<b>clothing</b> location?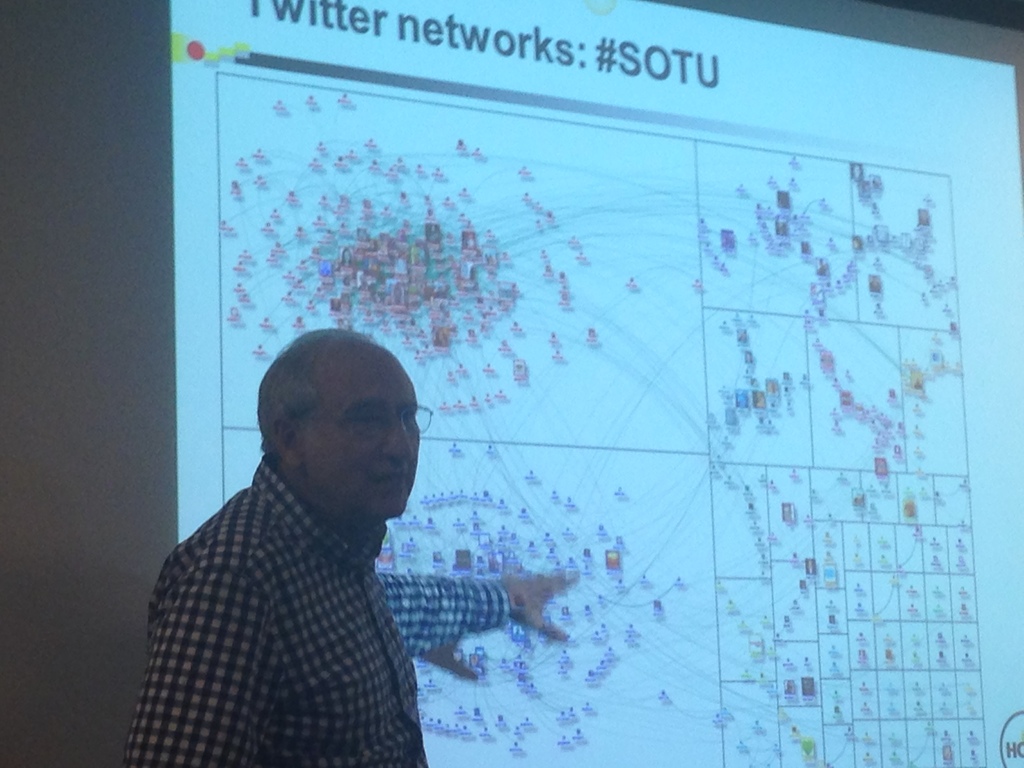
[x1=124, y1=450, x2=520, y2=767]
